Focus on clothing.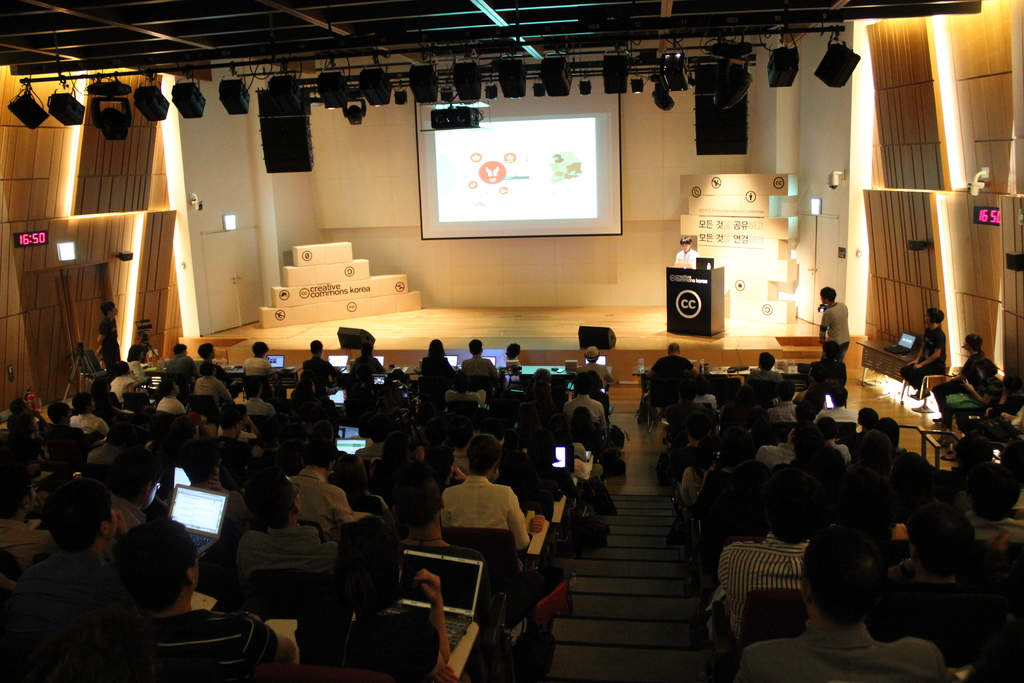
Focused at (x1=127, y1=608, x2=285, y2=682).
